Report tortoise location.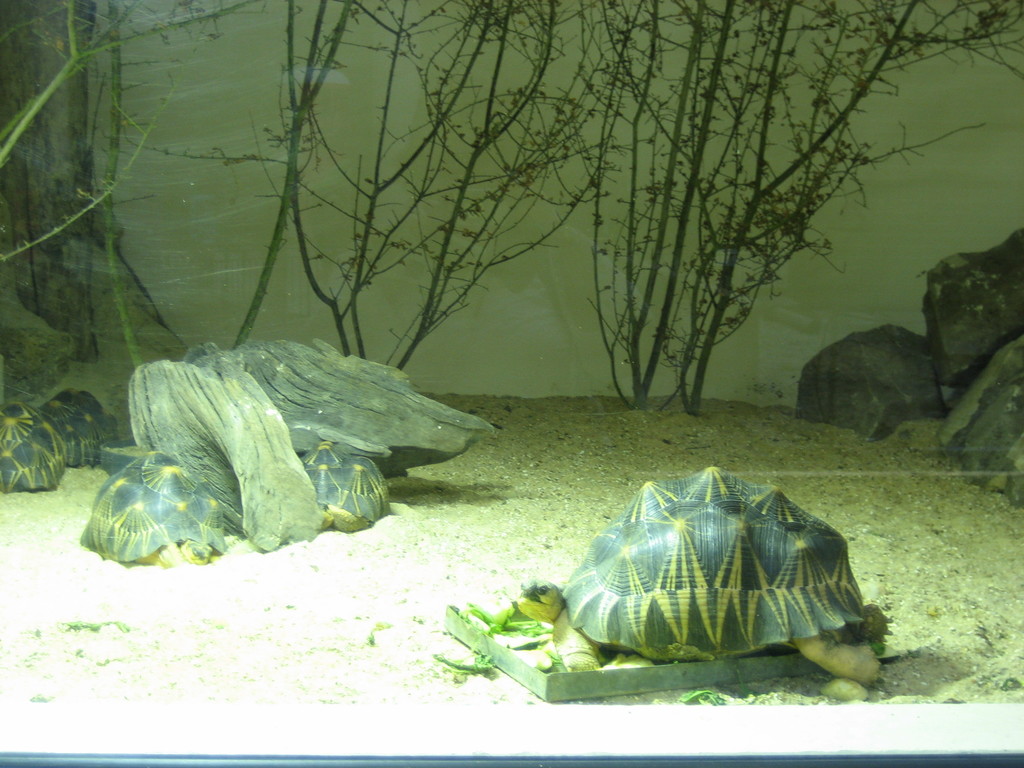
Report: crop(79, 449, 241, 564).
